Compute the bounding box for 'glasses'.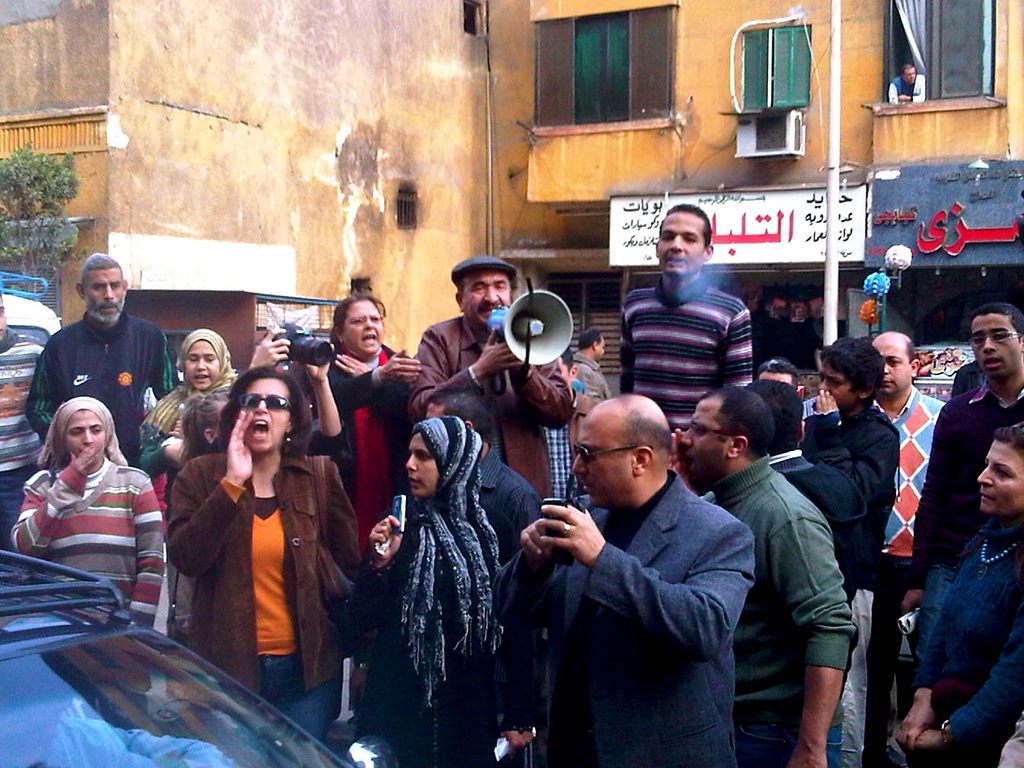
box=[966, 330, 1022, 347].
